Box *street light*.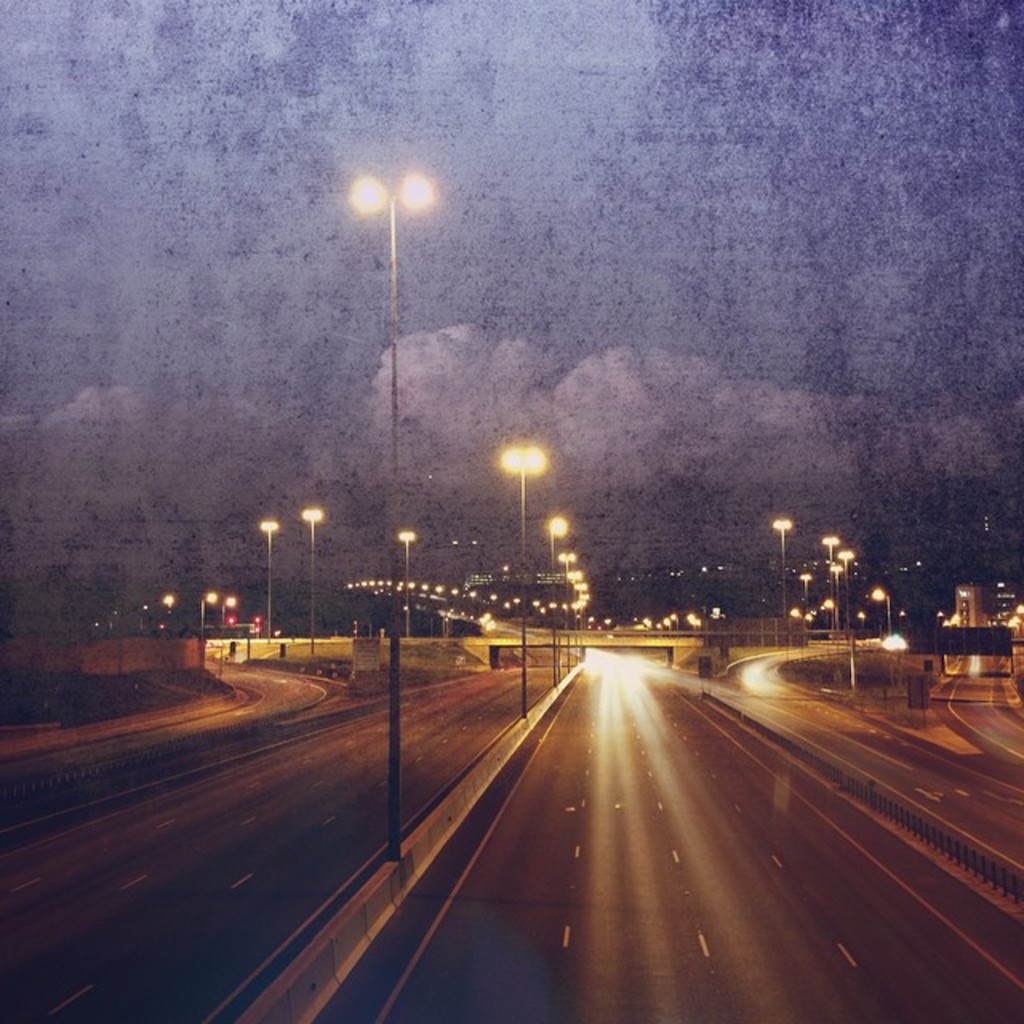
(left=819, top=534, right=838, bottom=614).
